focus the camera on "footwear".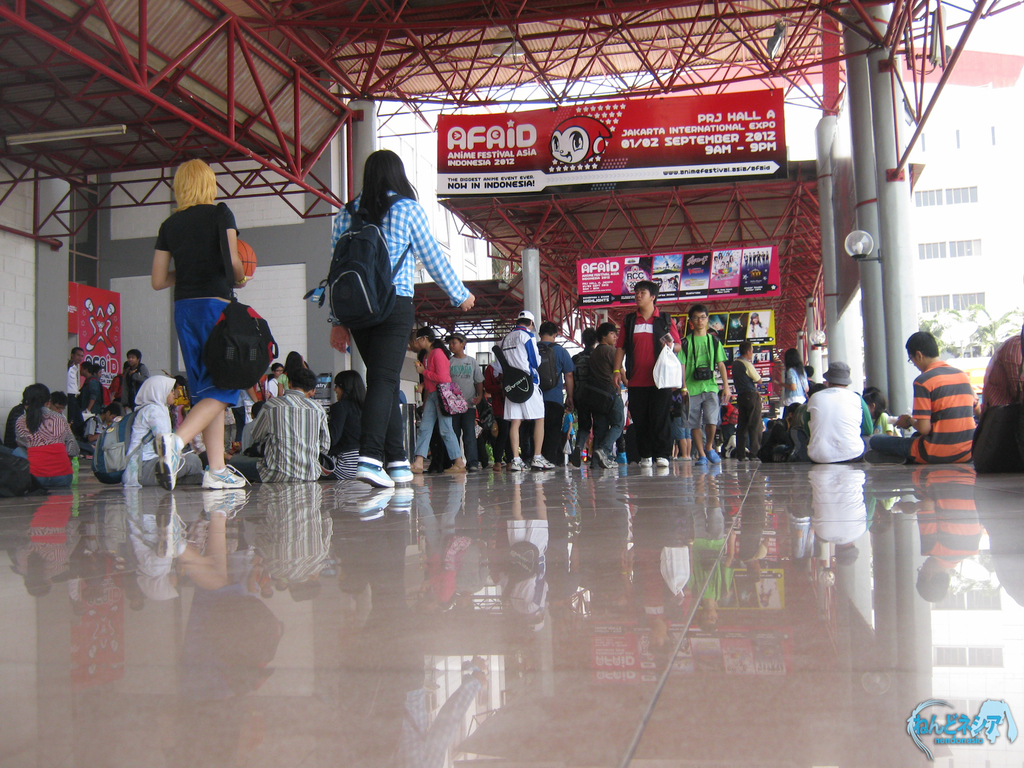
Focus region: [568,445,579,467].
